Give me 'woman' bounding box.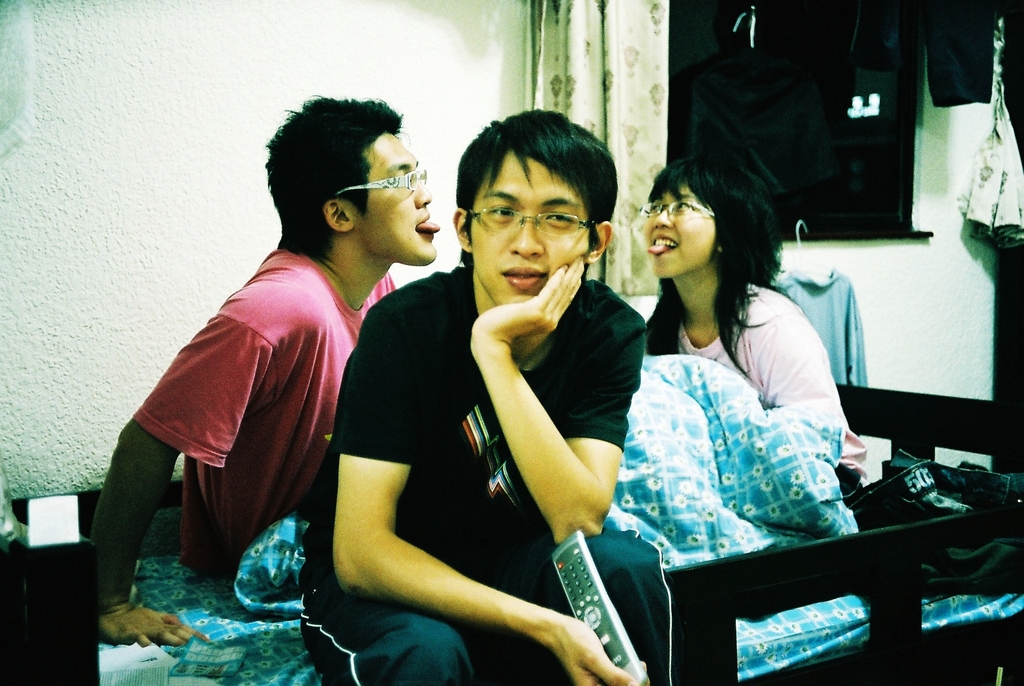
x1=646 y1=157 x2=865 y2=496.
